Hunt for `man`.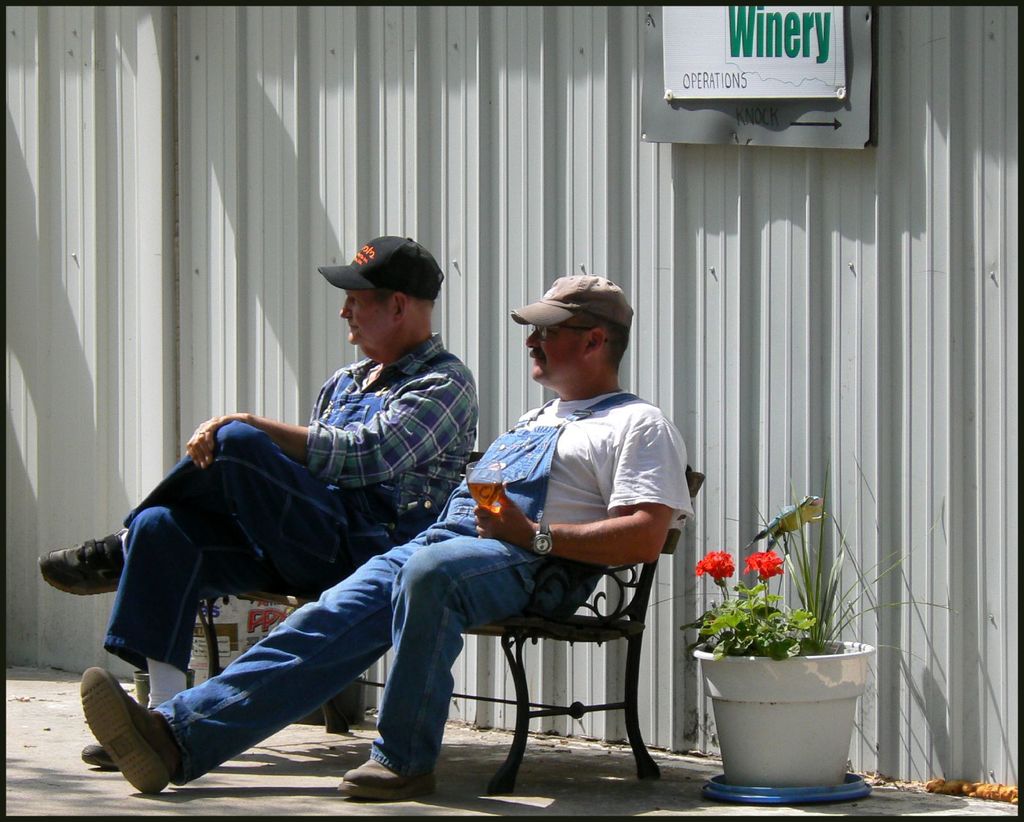
Hunted down at crop(63, 264, 704, 814).
